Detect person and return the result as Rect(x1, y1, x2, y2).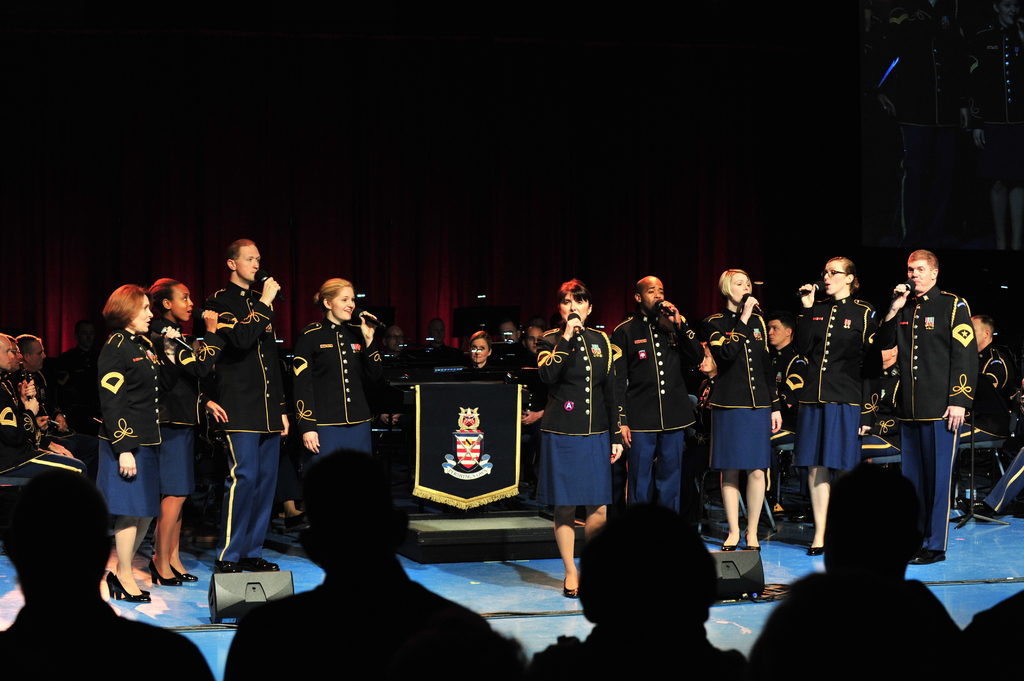
Rect(698, 268, 775, 550).
